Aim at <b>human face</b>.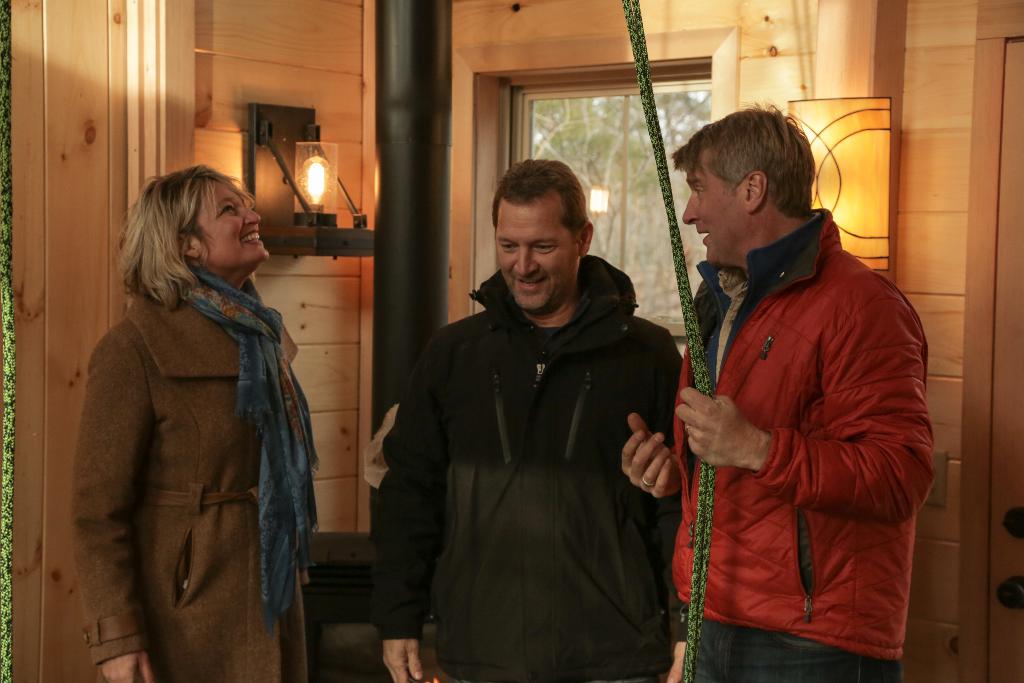
Aimed at 193:179:271:272.
